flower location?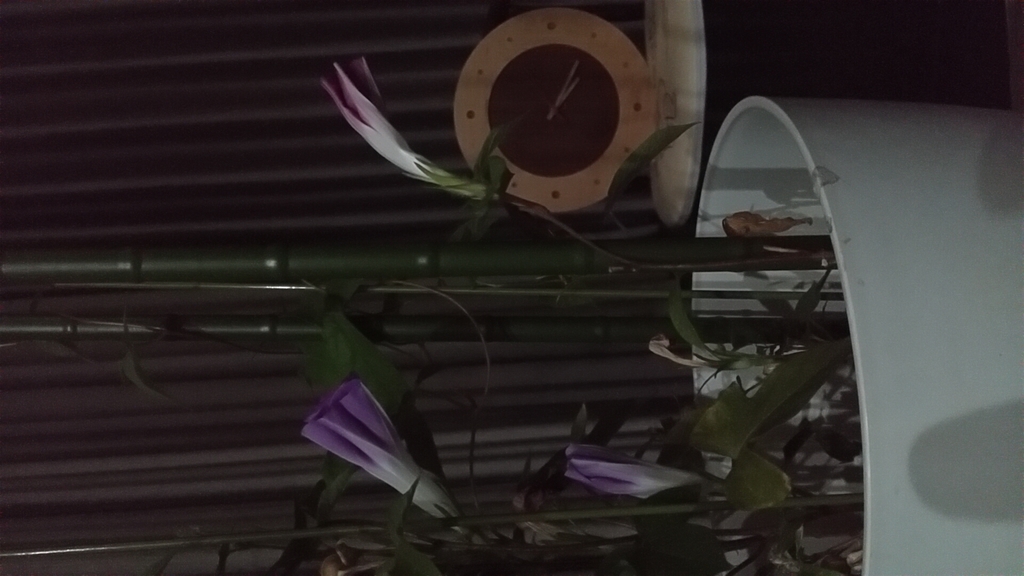
<box>643,332,778,380</box>
